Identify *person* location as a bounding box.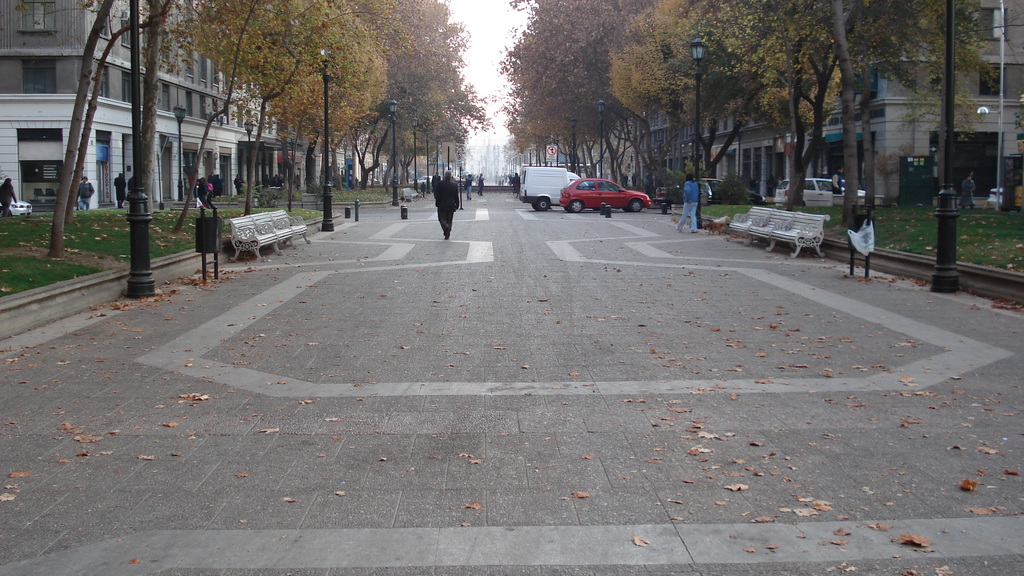
[437,166,467,241].
